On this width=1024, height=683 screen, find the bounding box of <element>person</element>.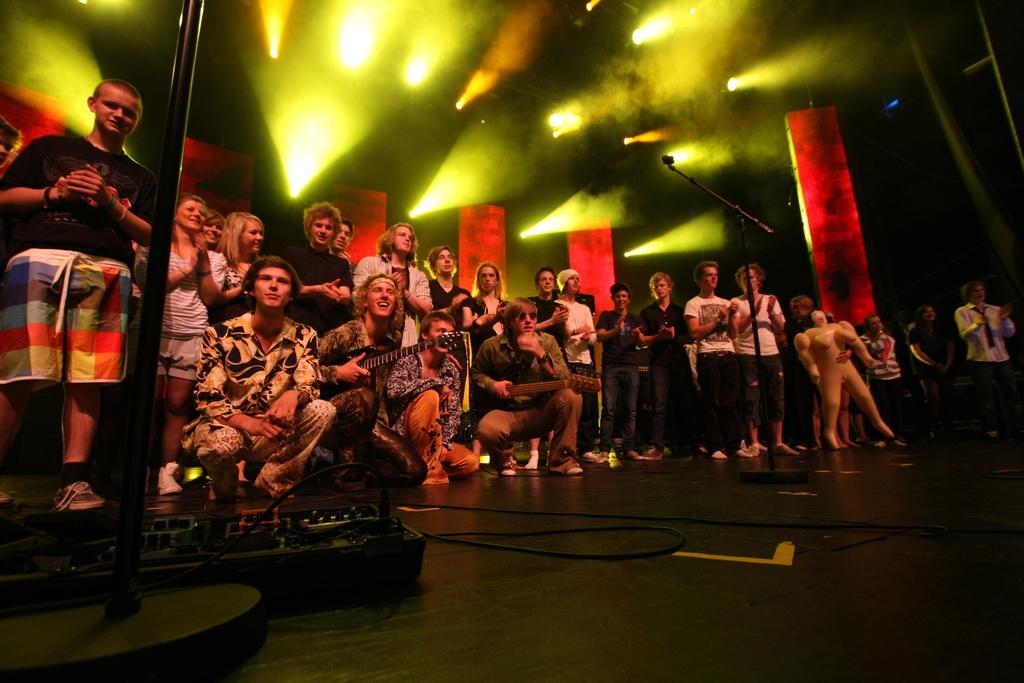
Bounding box: l=369, t=308, r=492, b=486.
